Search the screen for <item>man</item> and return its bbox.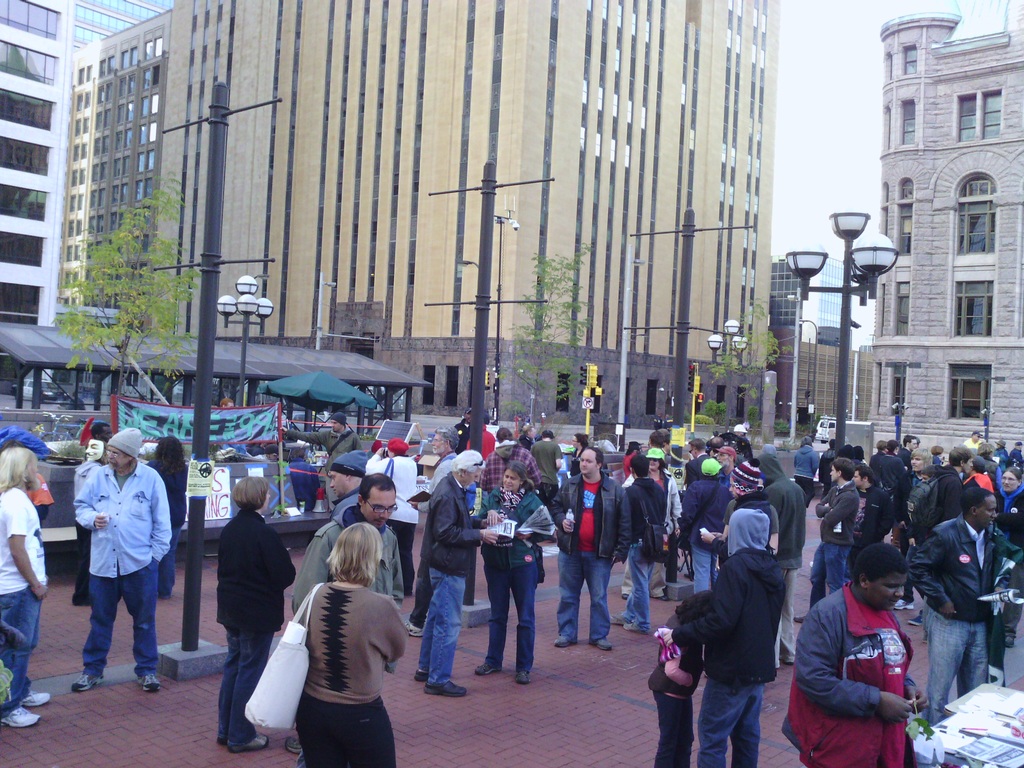
Found: x1=779 y1=541 x2=931 y2=767.
